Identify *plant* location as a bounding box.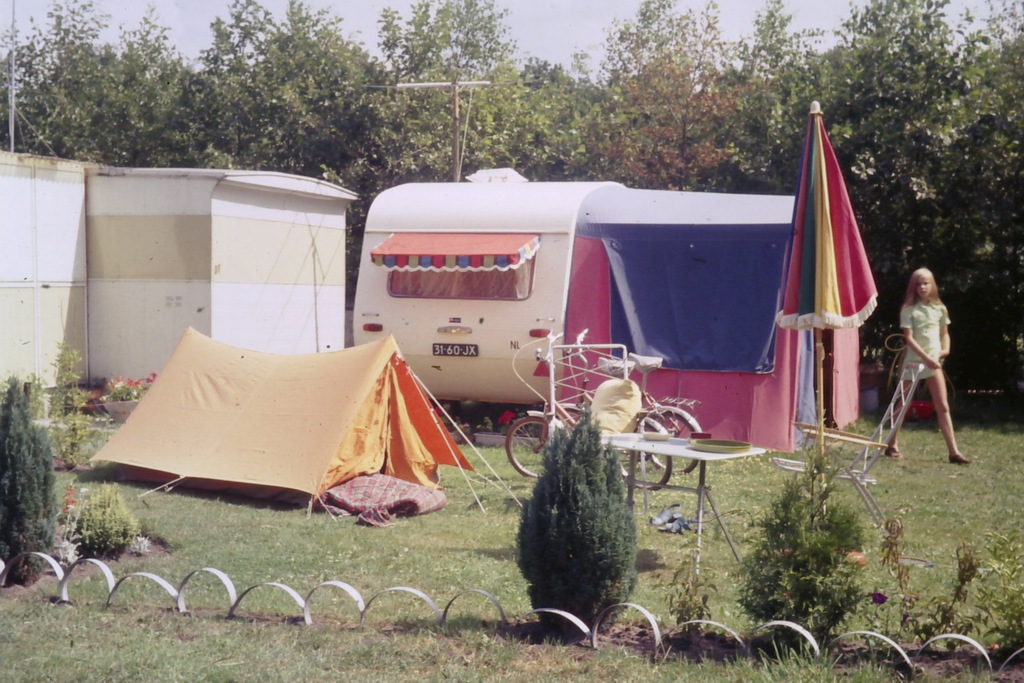
{"x1": 971, "y1": 509, "x2": 1023, "y2": 650}.
